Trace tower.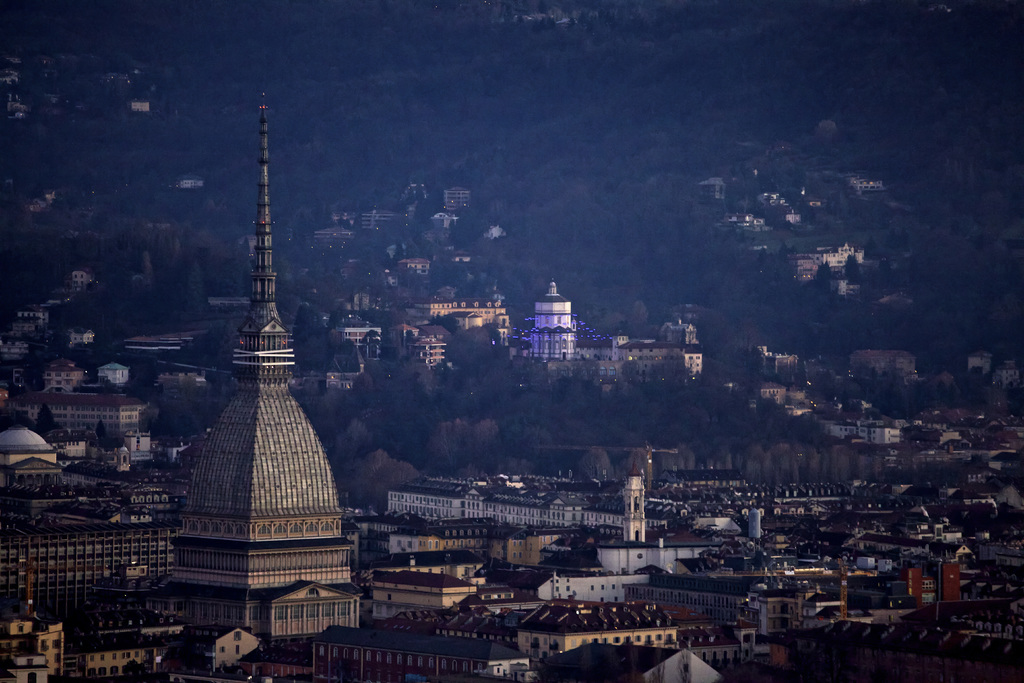
Traced to [527, 270, 574, 350].
